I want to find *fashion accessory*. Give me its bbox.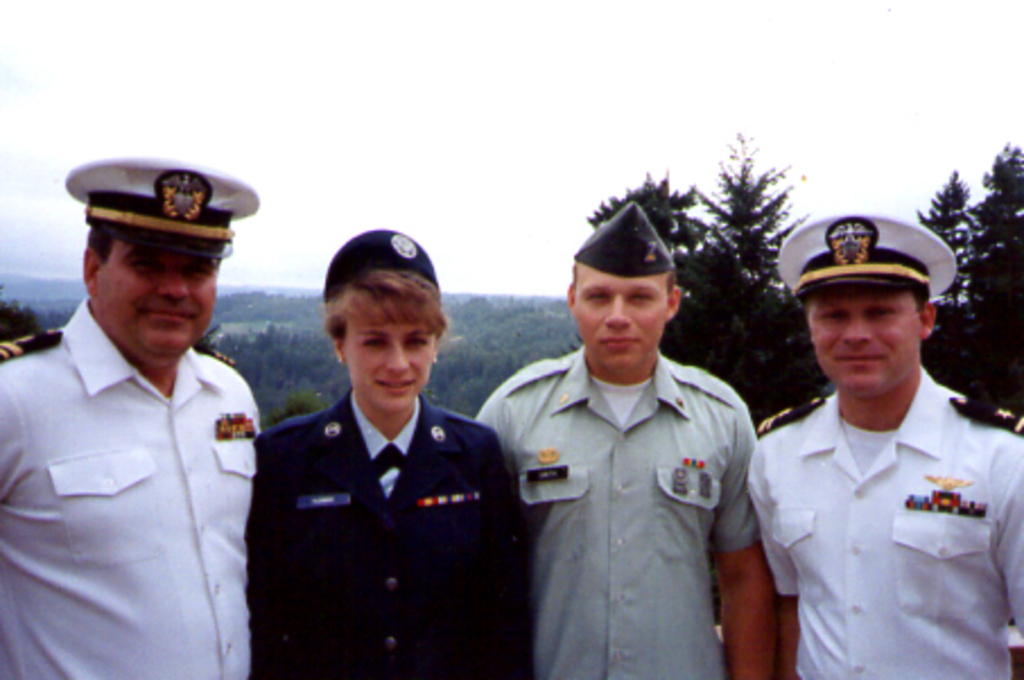
330, 350, 350, 366.
